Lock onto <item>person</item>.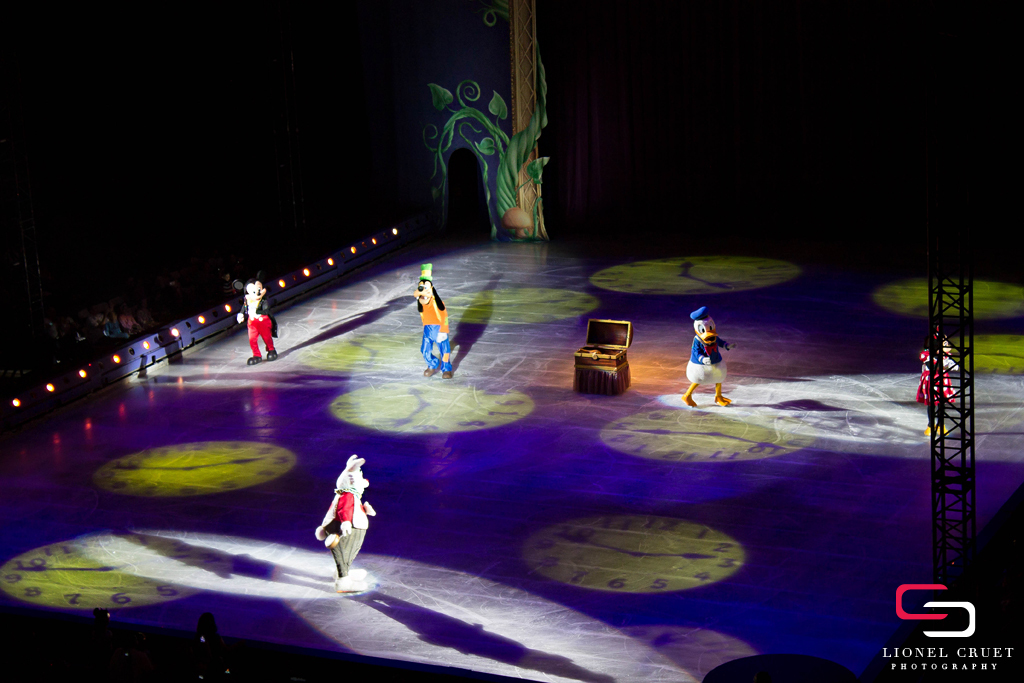
Locked: [239, 278, 283, 368].
